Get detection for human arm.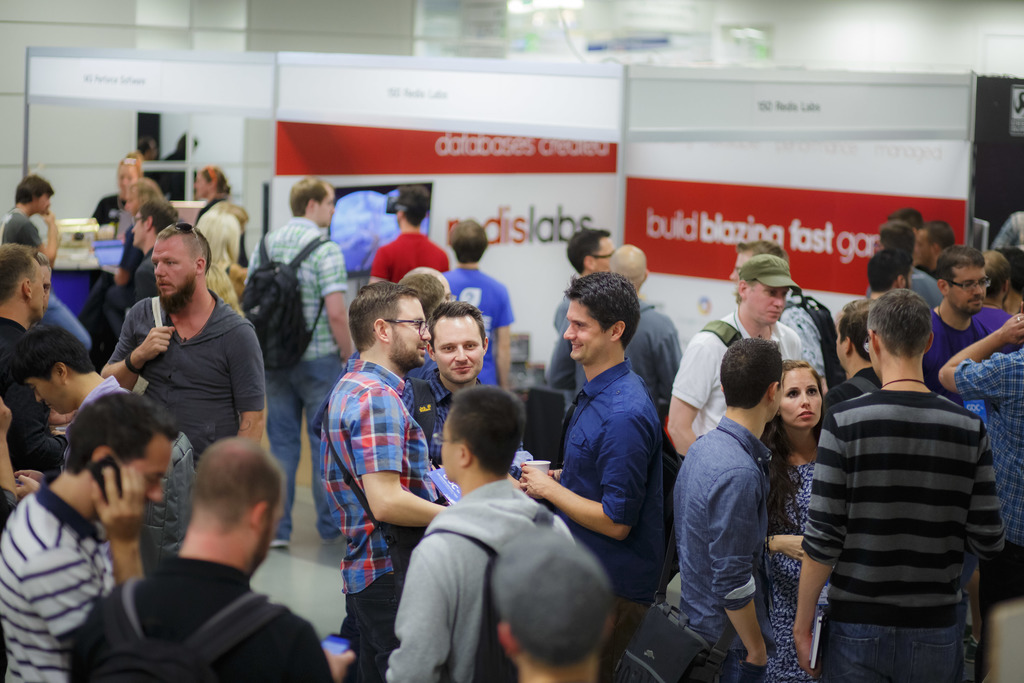
Detection: crop(354, 383, 450, 525).
